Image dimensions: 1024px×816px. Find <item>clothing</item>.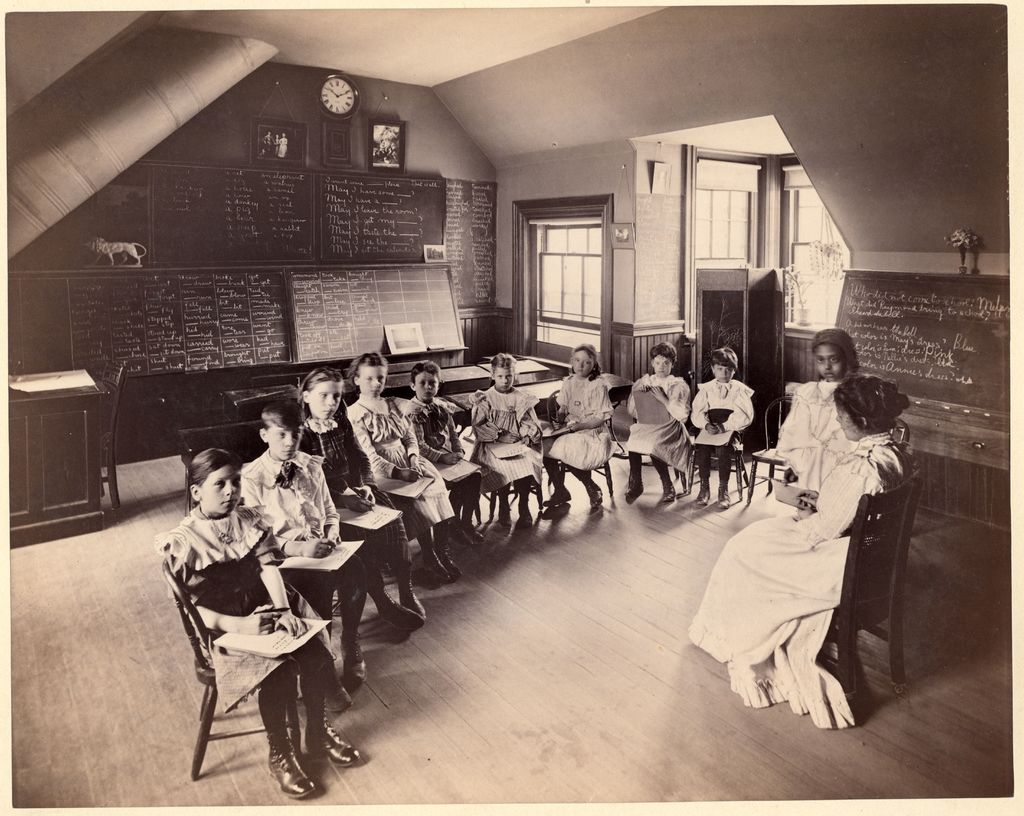
Rect(326, 395, 456, 557).
